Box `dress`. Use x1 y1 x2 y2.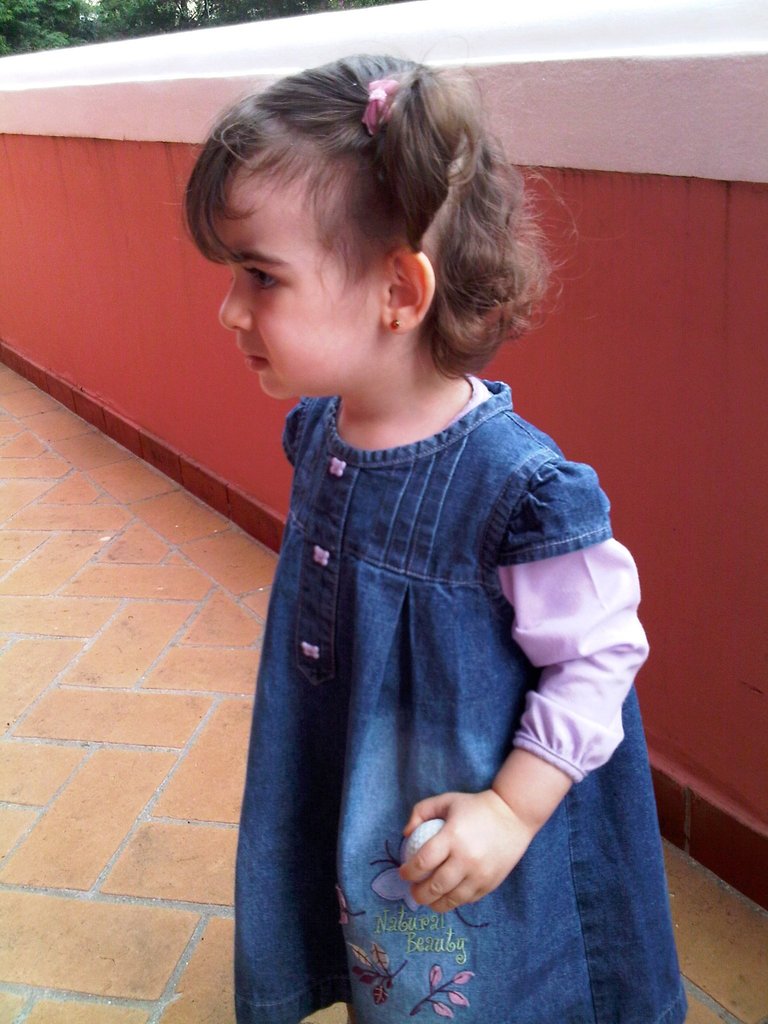
234 377 689 1023.
